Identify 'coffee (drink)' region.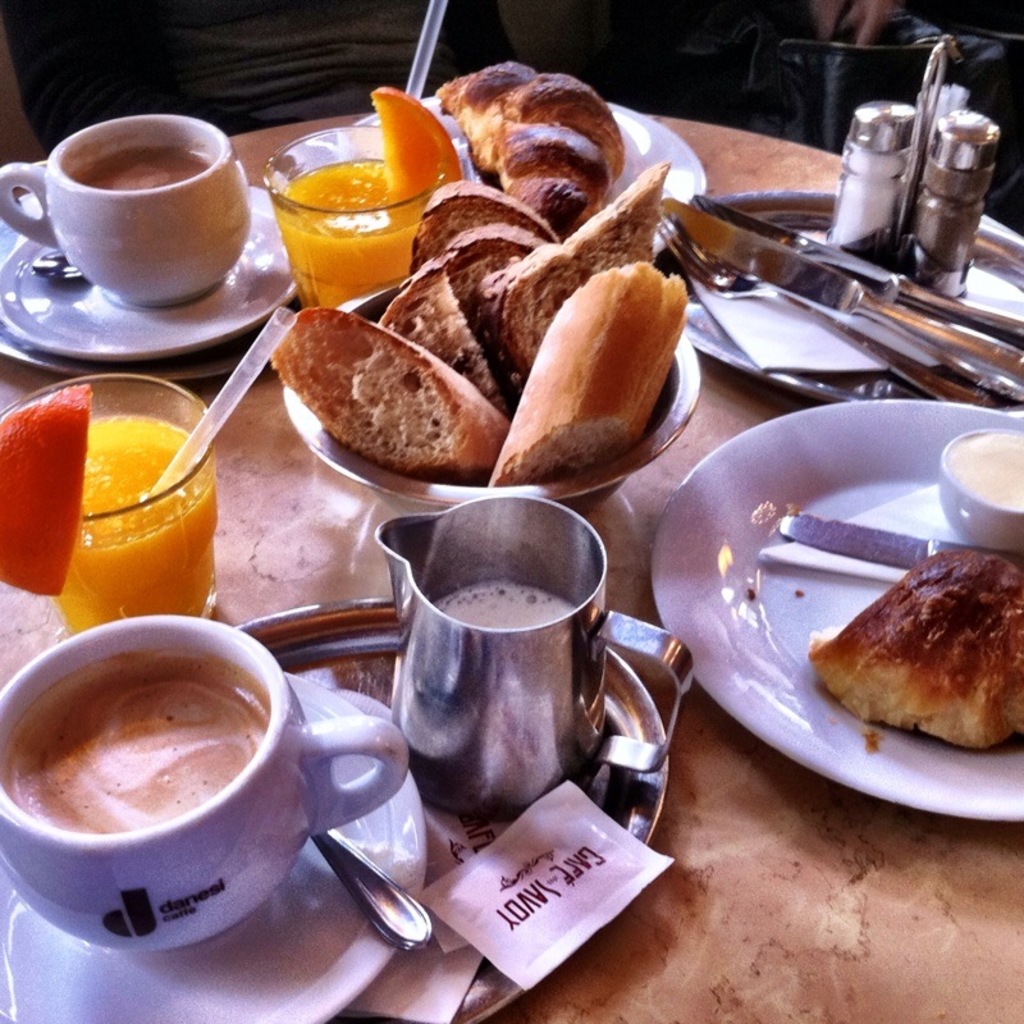
Region: [6, 662, 274, 836].
